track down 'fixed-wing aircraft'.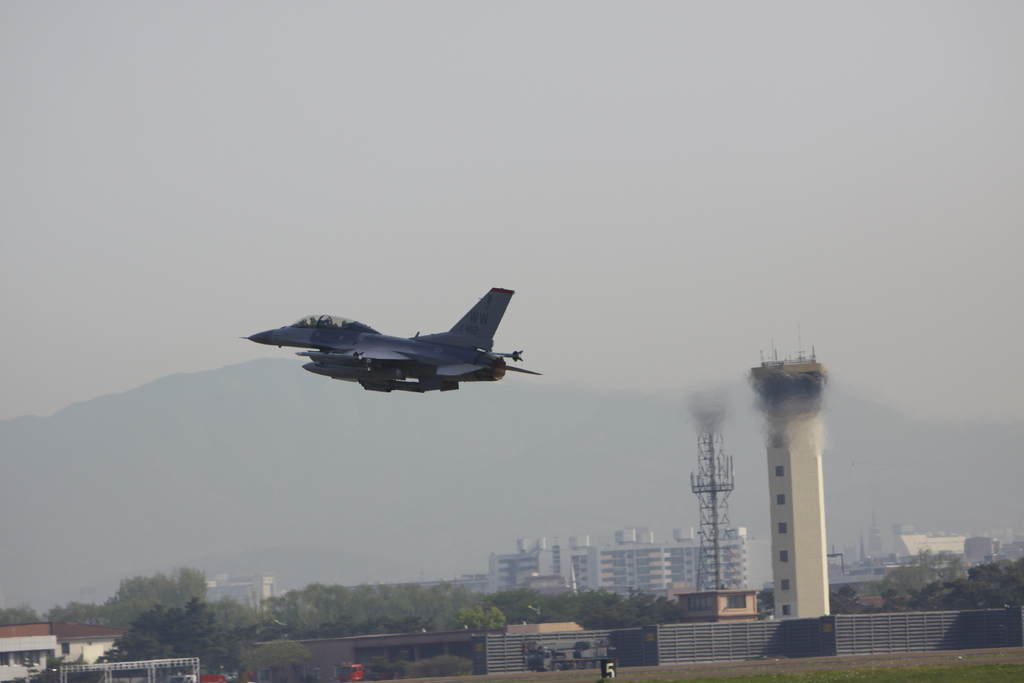
Tracked to pyautogui.locateOnScreen(244, 286, 540, 393).
